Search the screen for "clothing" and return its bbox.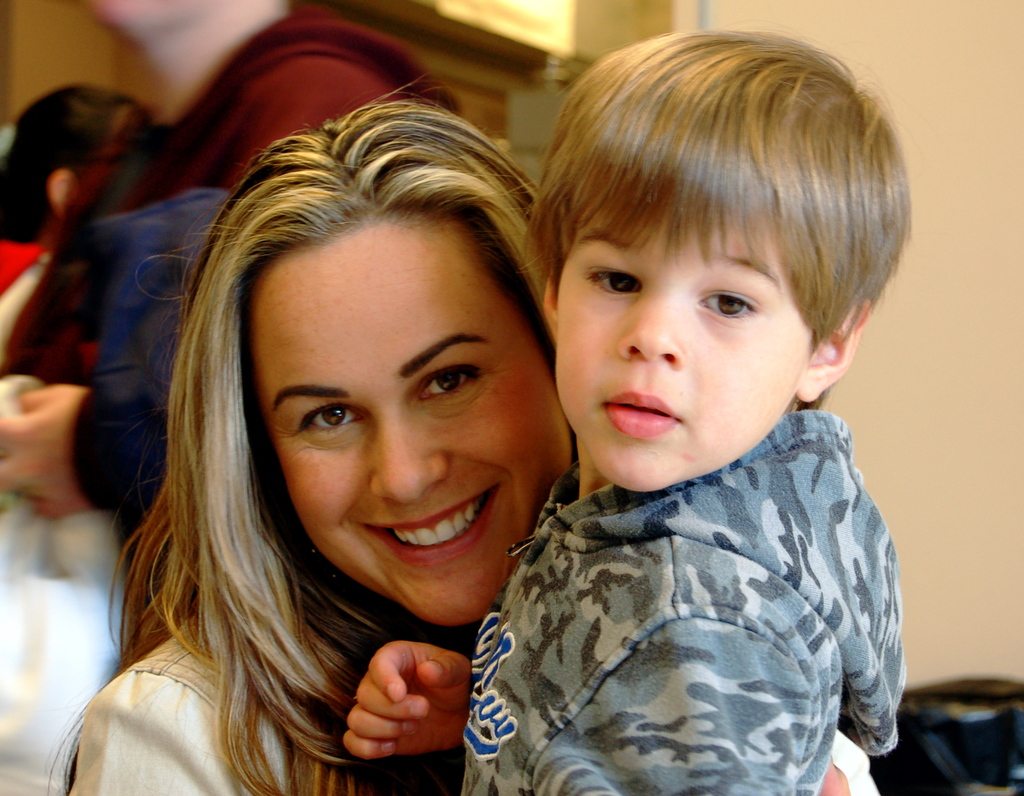
Found: 460, 408, 911, 795.
